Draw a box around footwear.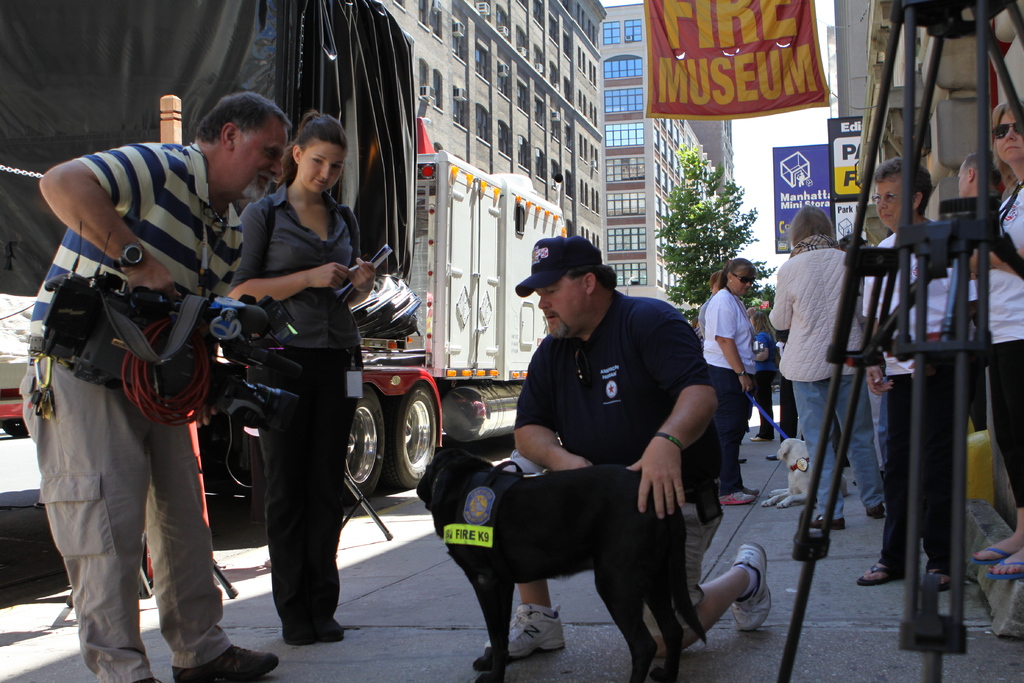
bbox(480, 597, 572, 664).
